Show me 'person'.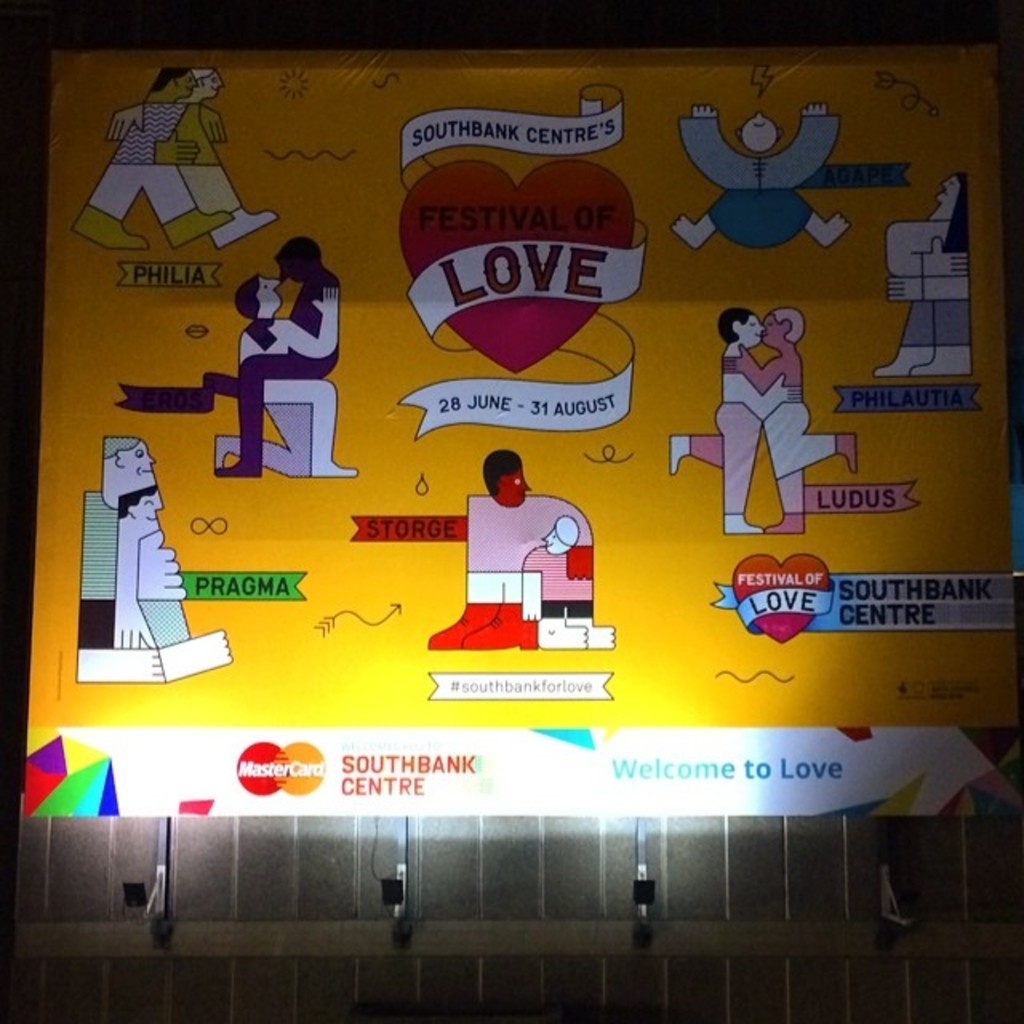
'person' is here: box(870, 166, 970, 384).
